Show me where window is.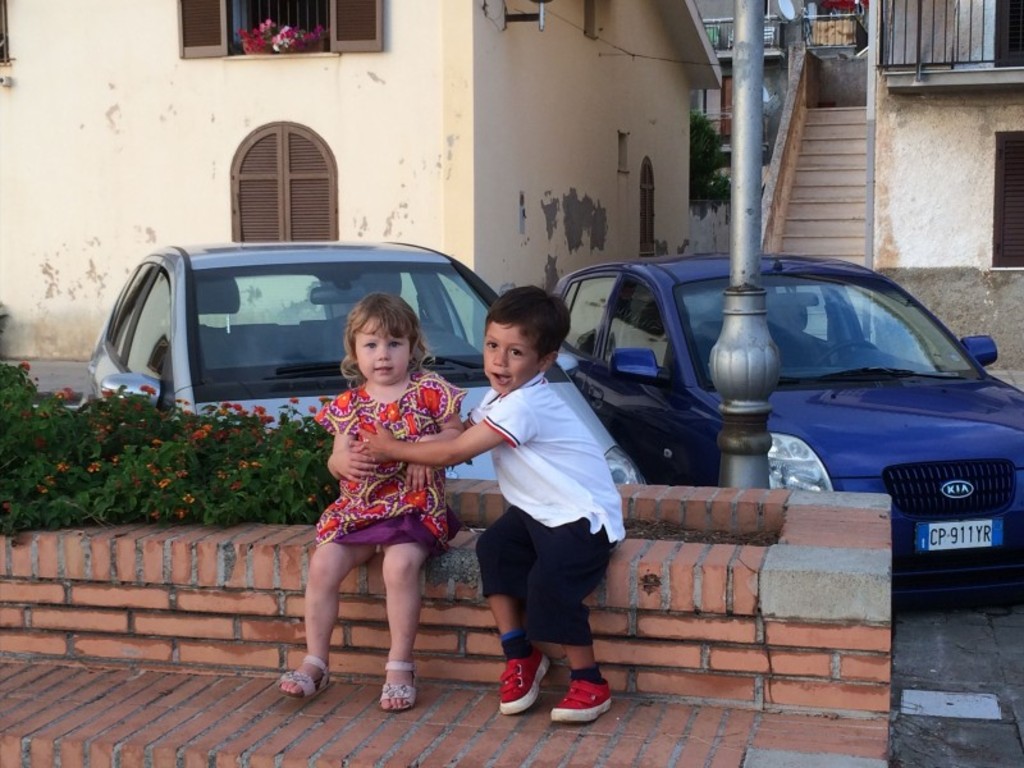
window is at 580, 0, 603, 38.
